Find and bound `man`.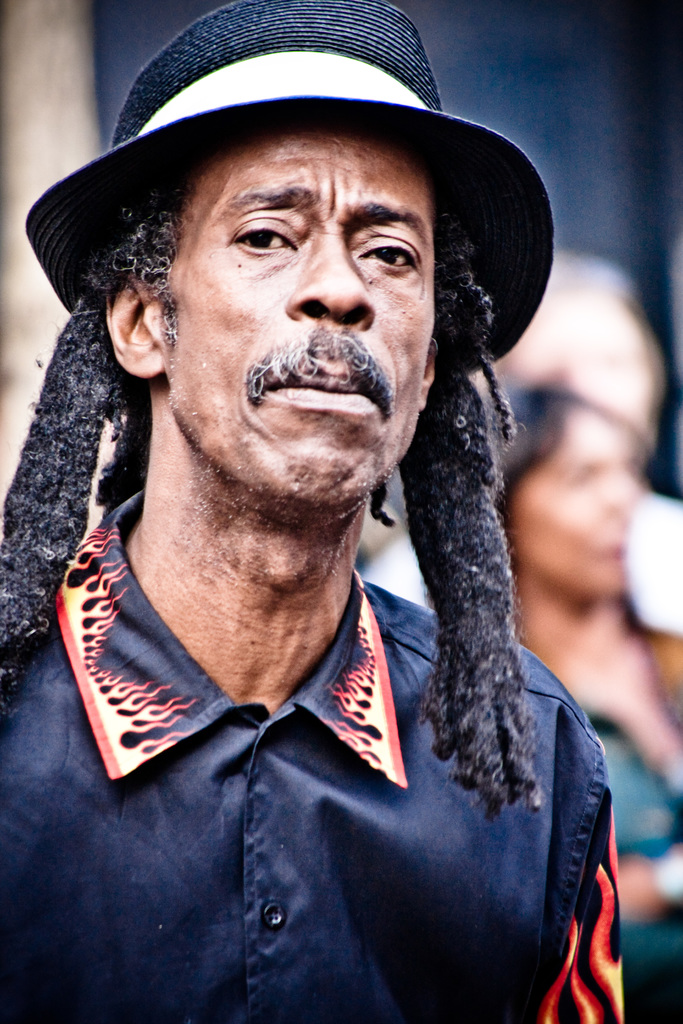
Bound: bbox=(0, 29, 638, 959).
